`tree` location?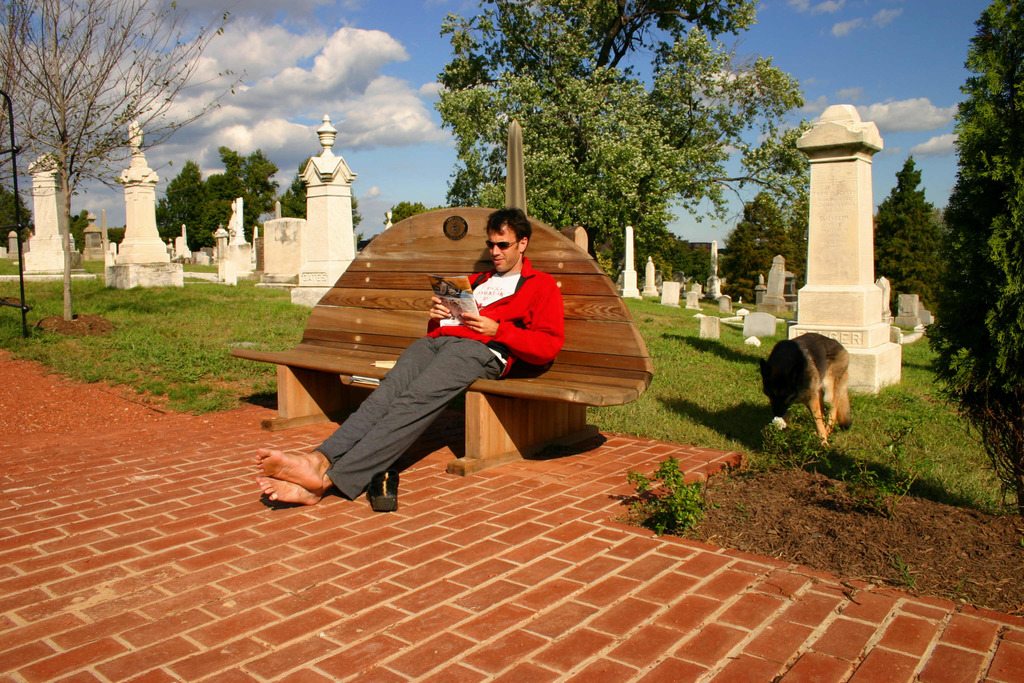
box(182, 171, 257, 251)
